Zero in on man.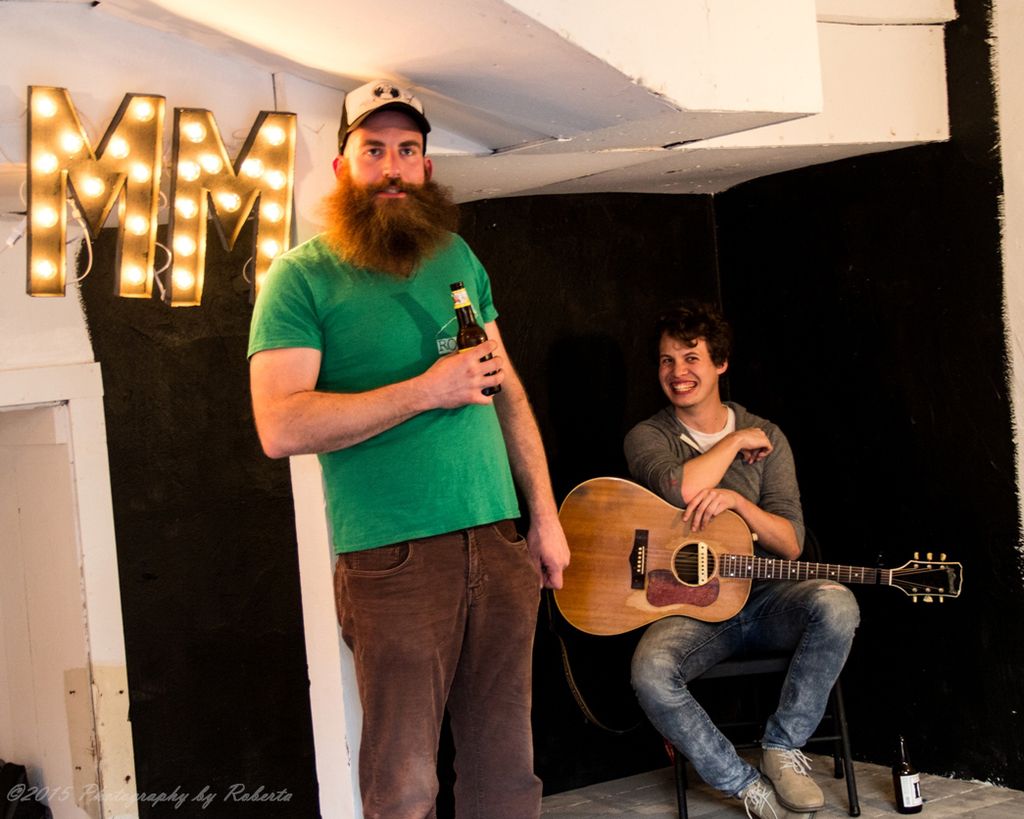
Zeroed in: 249,100,557,783.
